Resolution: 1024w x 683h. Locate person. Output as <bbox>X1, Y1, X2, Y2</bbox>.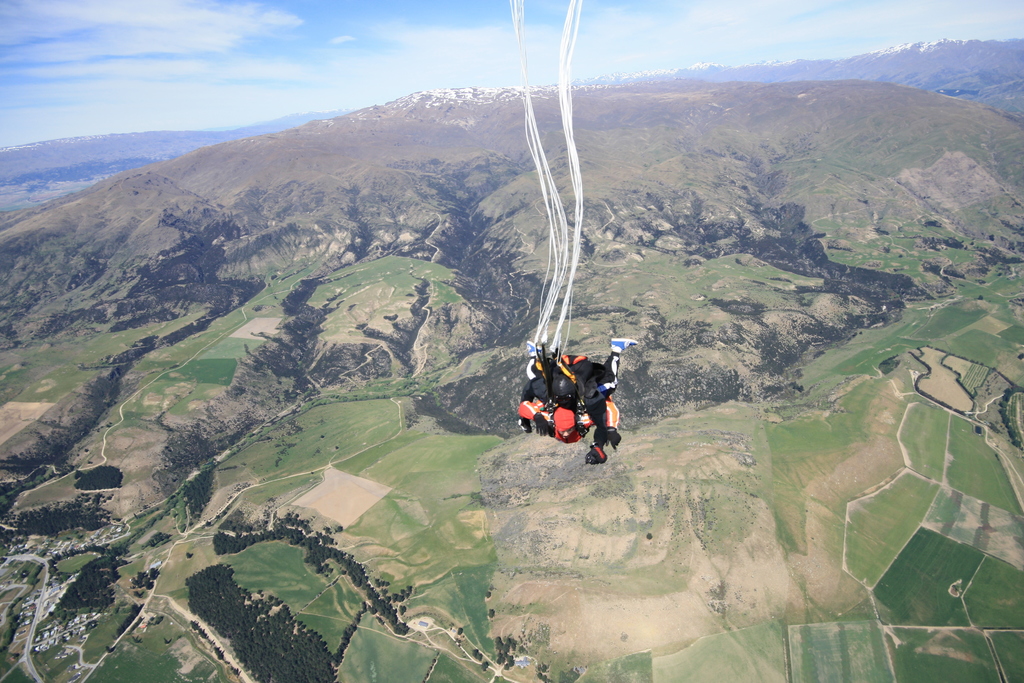
<bbox>534, 322, 625, 465</bbox>.
